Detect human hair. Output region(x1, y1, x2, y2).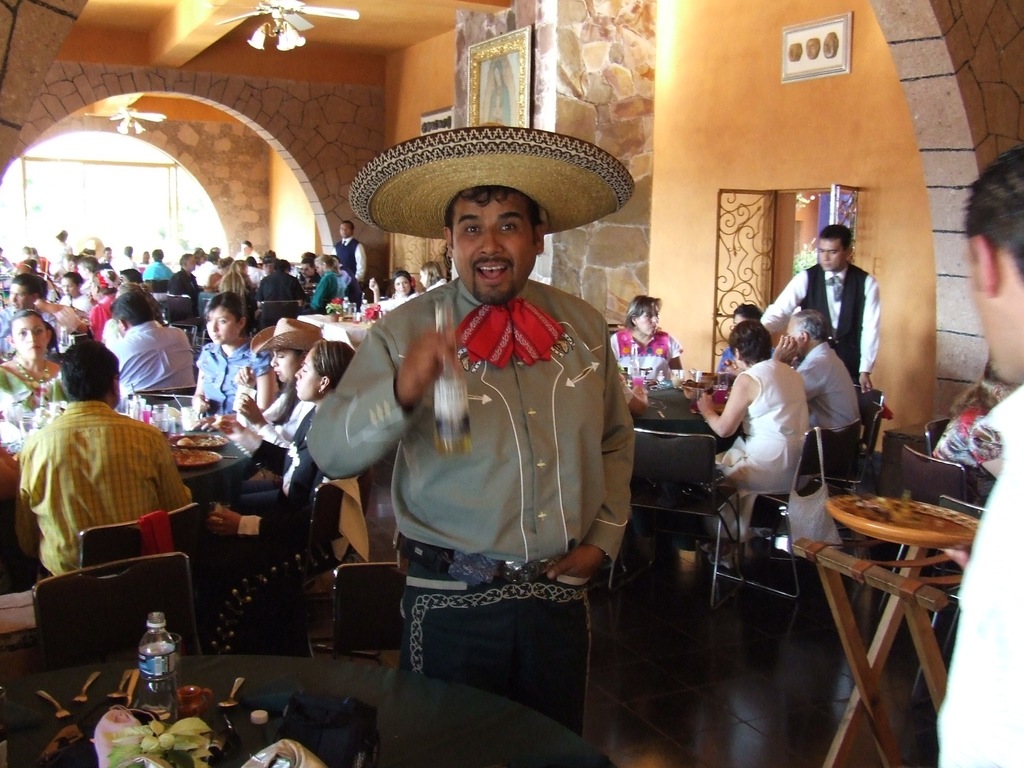
region(726, 319, 771, 364).
